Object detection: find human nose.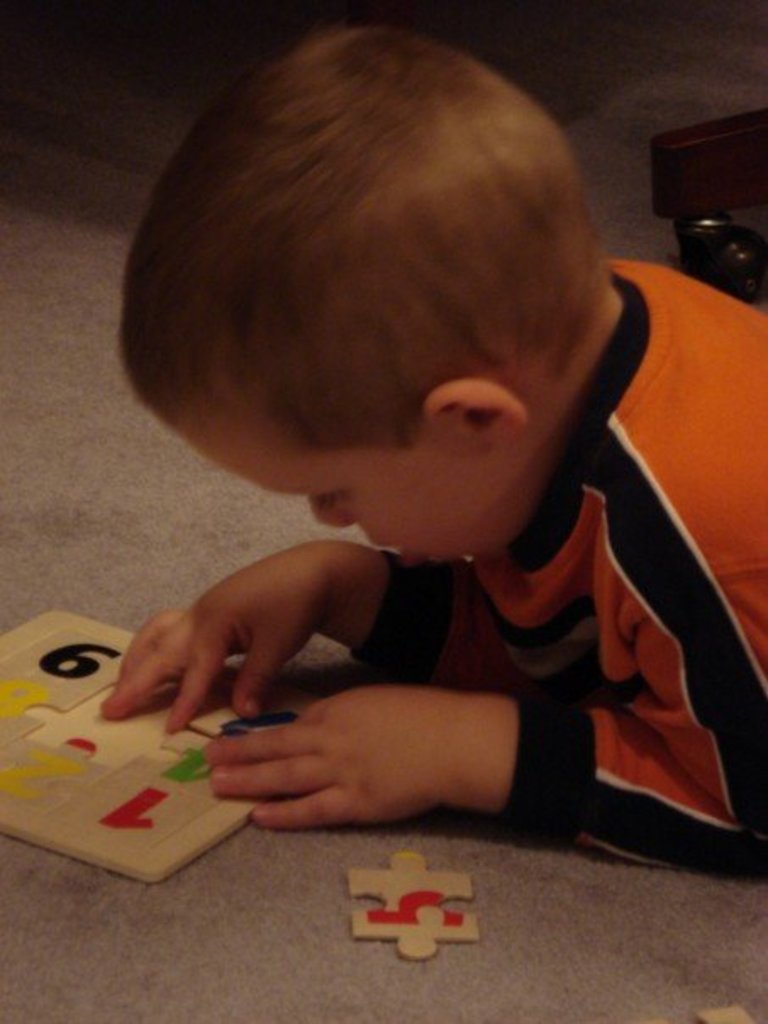
[x1=303, y1=490, x2=353, y2=534].
